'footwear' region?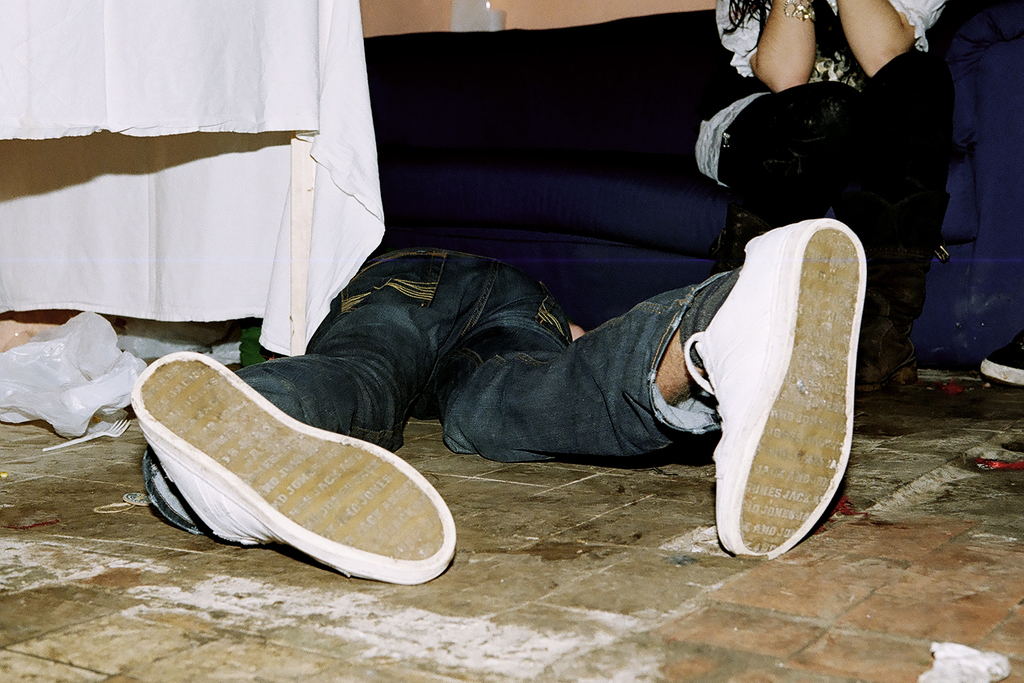
box=[677, 208, 856, 567]
